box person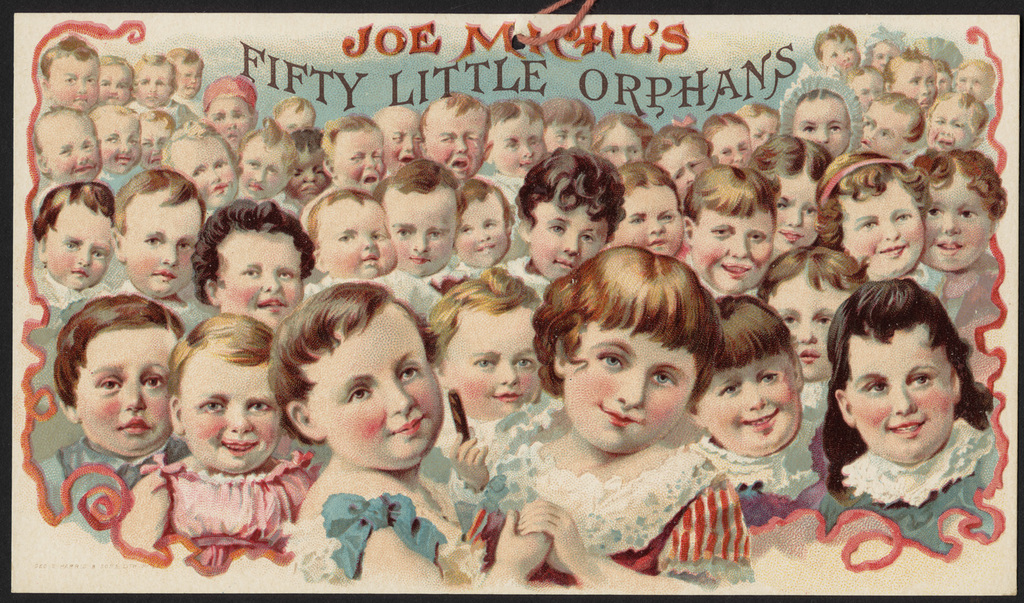
[x1=482, y1=92, x2=546, y2=261]
